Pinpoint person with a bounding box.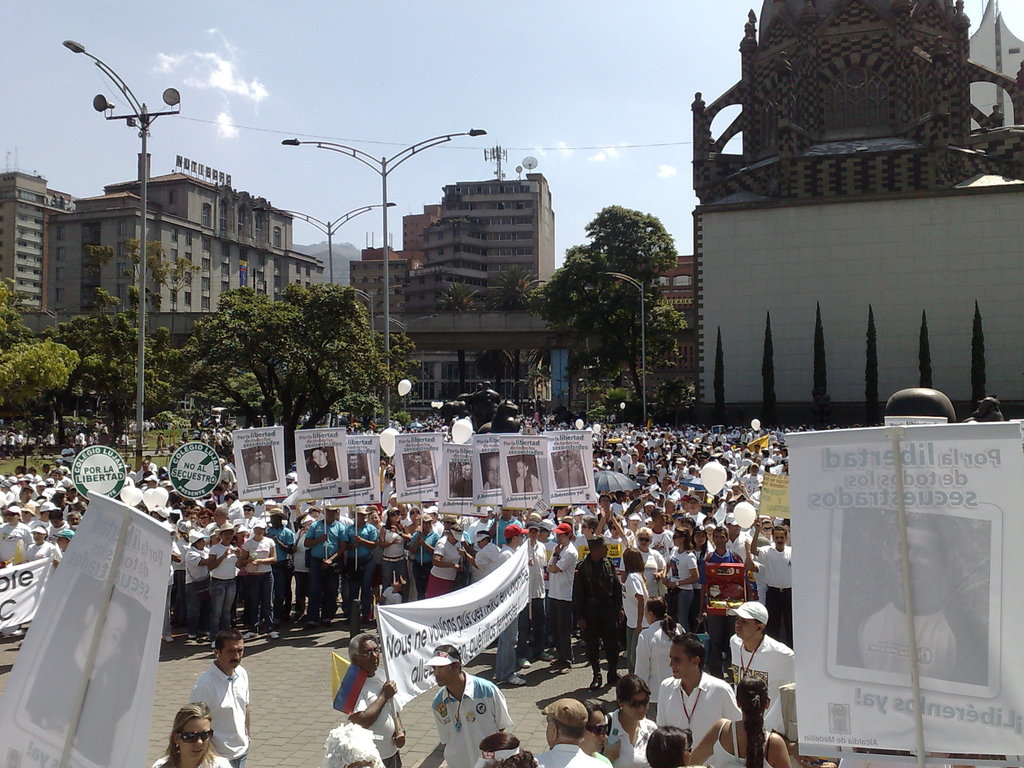
(left=310, top=446, right=339, bottom=484).
